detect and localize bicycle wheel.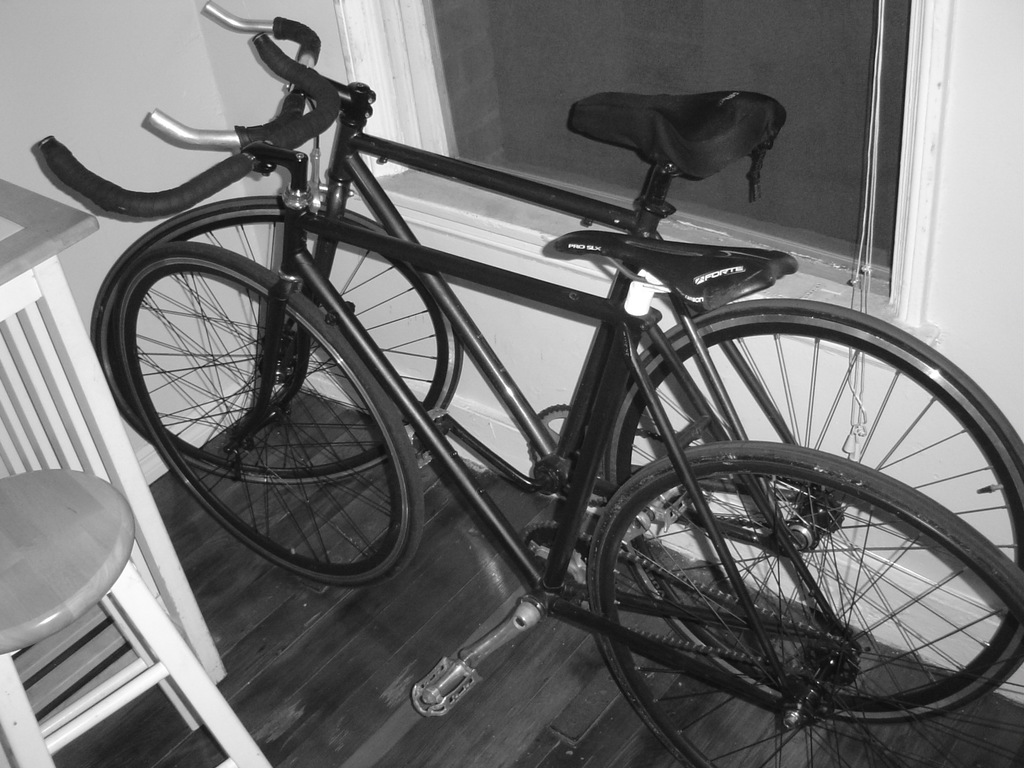
Localized at crop(581, 435, 1023, 767).
